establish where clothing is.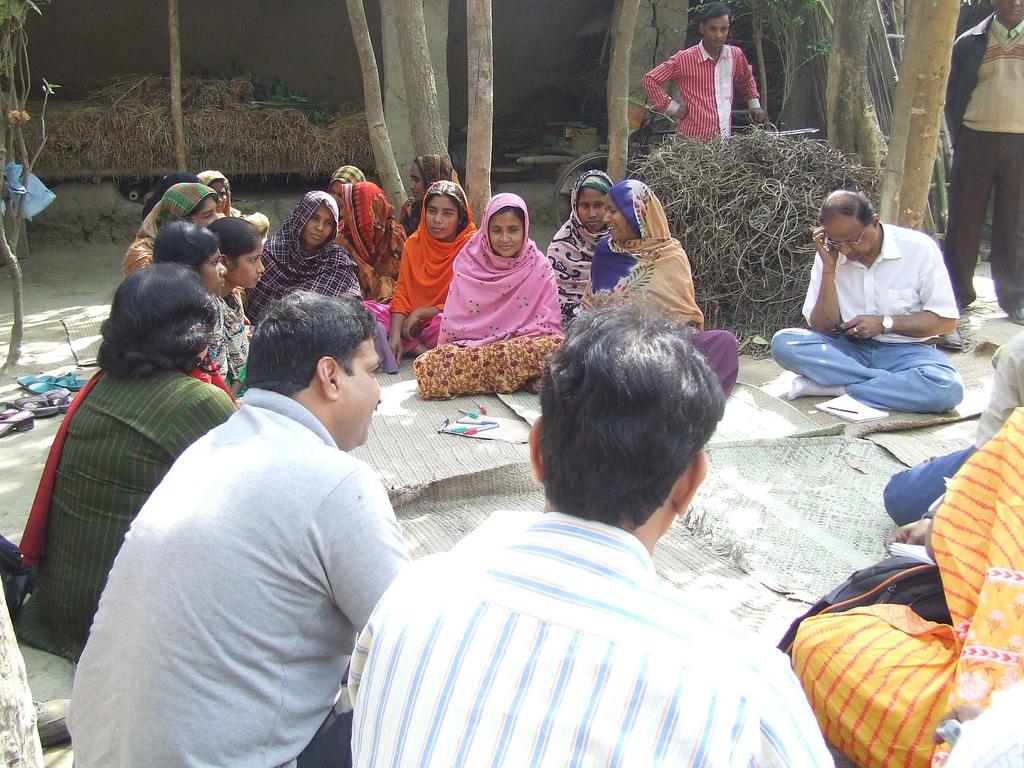
Established at detection(238, 195, 373, 328).
